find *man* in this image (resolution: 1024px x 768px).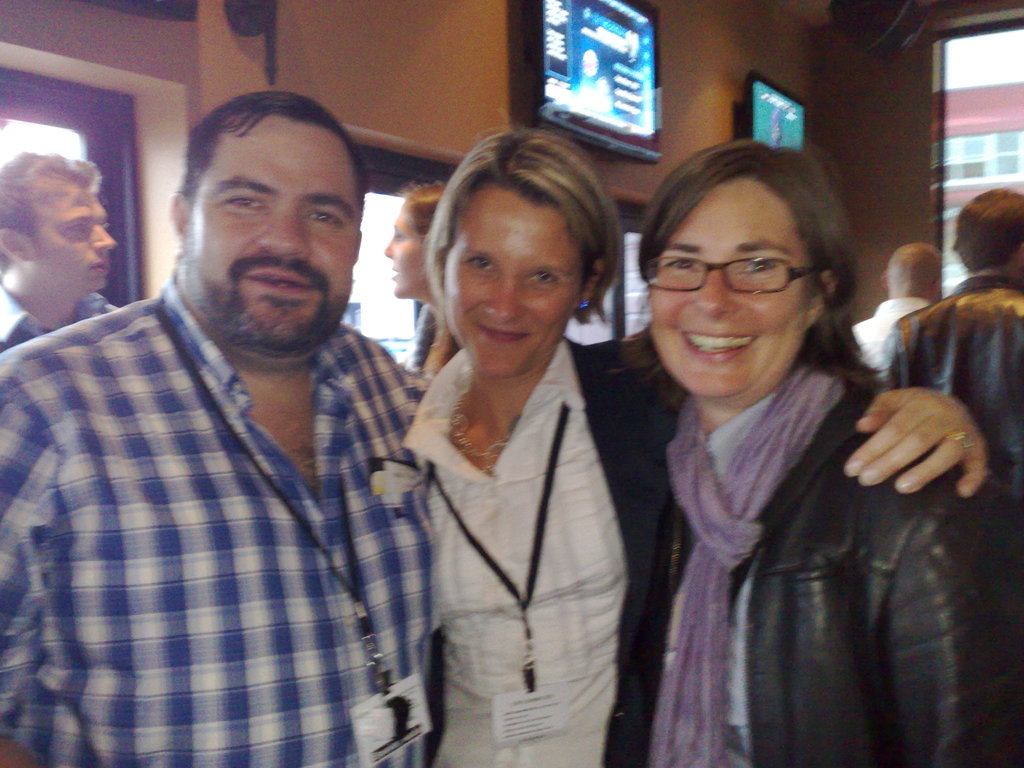
0 148 126 352.
